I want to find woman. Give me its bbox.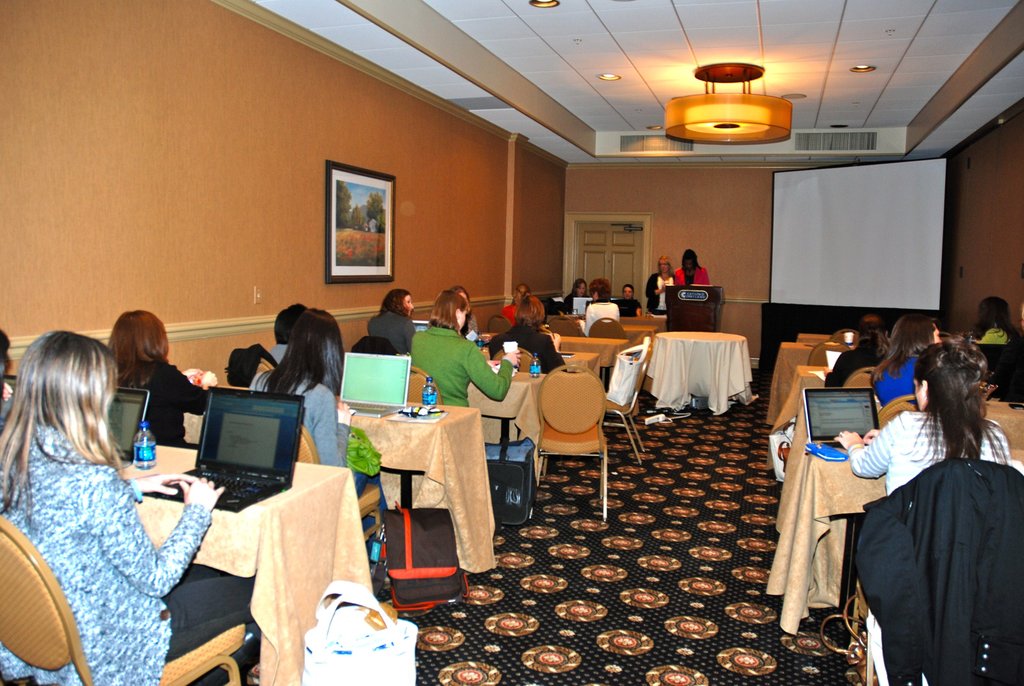
[x1=556, y1=277, x2=581, y2=296].
